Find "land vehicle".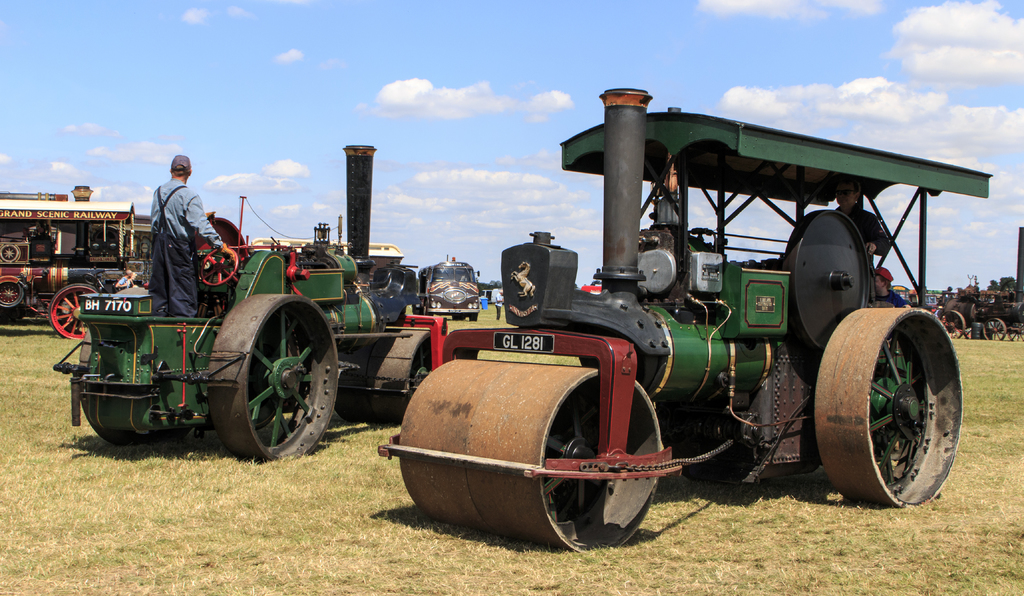
bbox(365, 128, 1003, 540).
